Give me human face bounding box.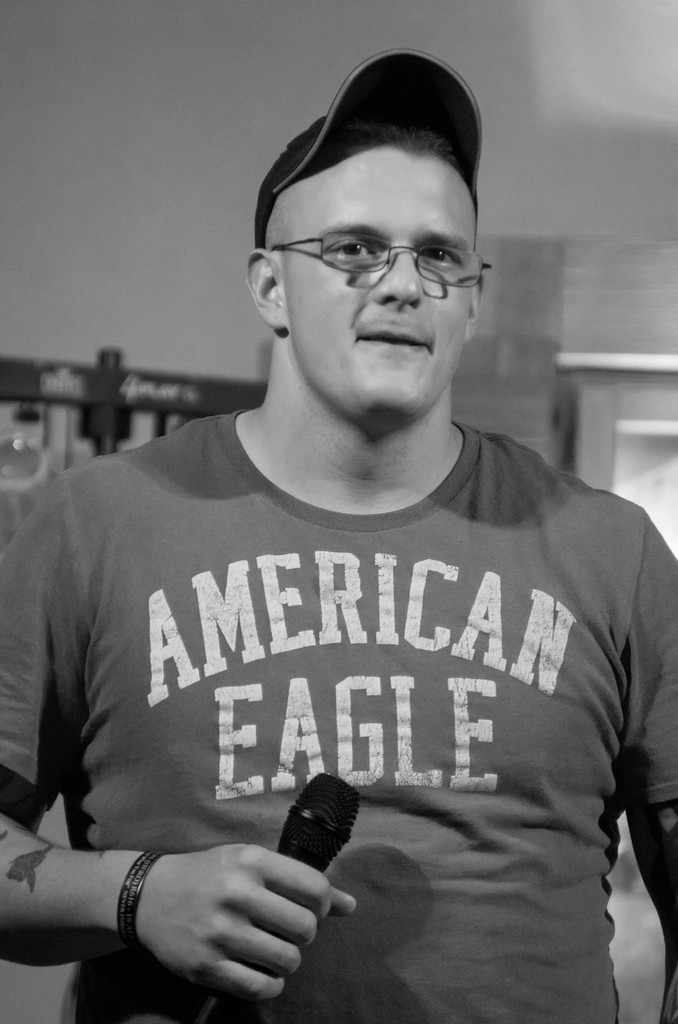
{"x1": 274, "y1": 145, "x2": 486, "y2": 428}.
